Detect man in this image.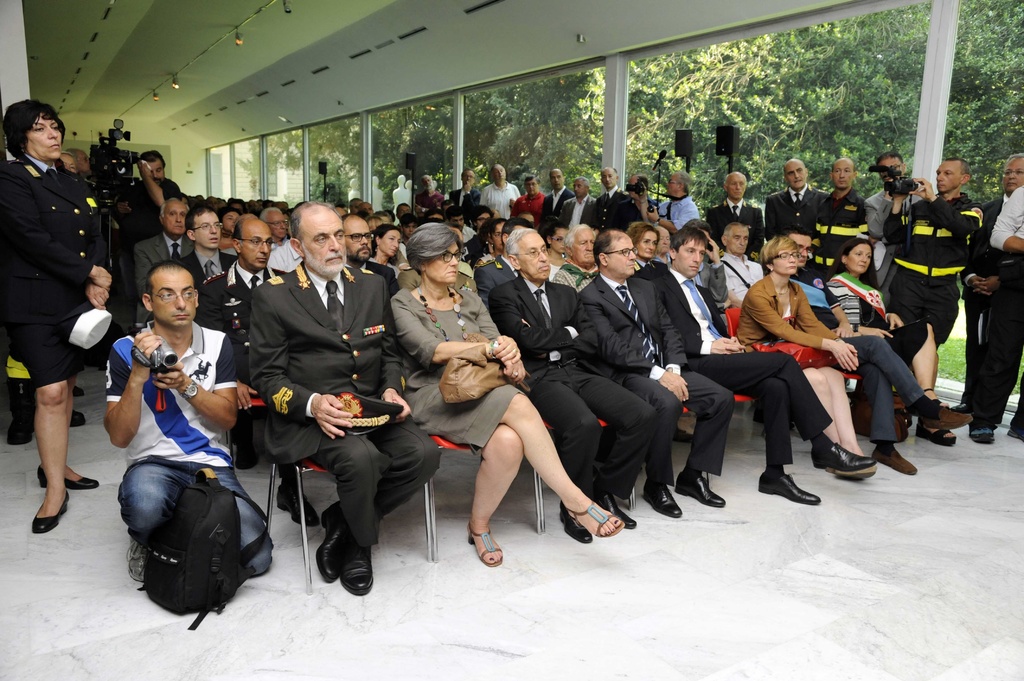
Detection: bbox=(883, 159, 982, 353).
